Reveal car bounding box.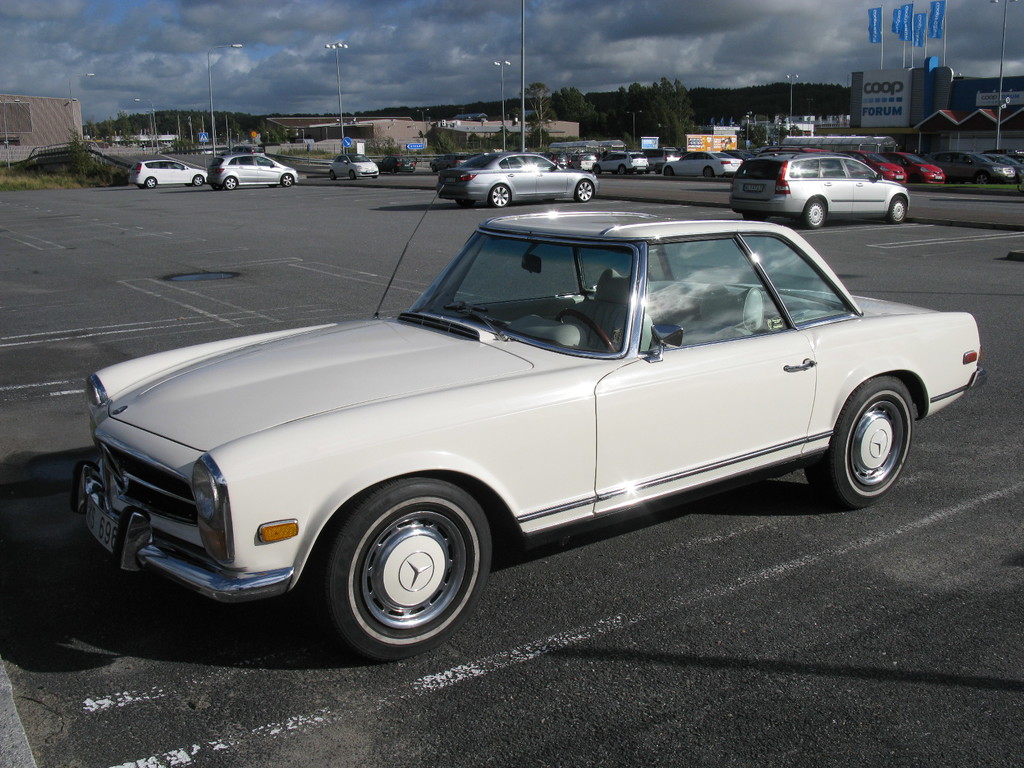
Revealed: {"left": 429, "top": 153, "right": 468, "bottom": 172}.
